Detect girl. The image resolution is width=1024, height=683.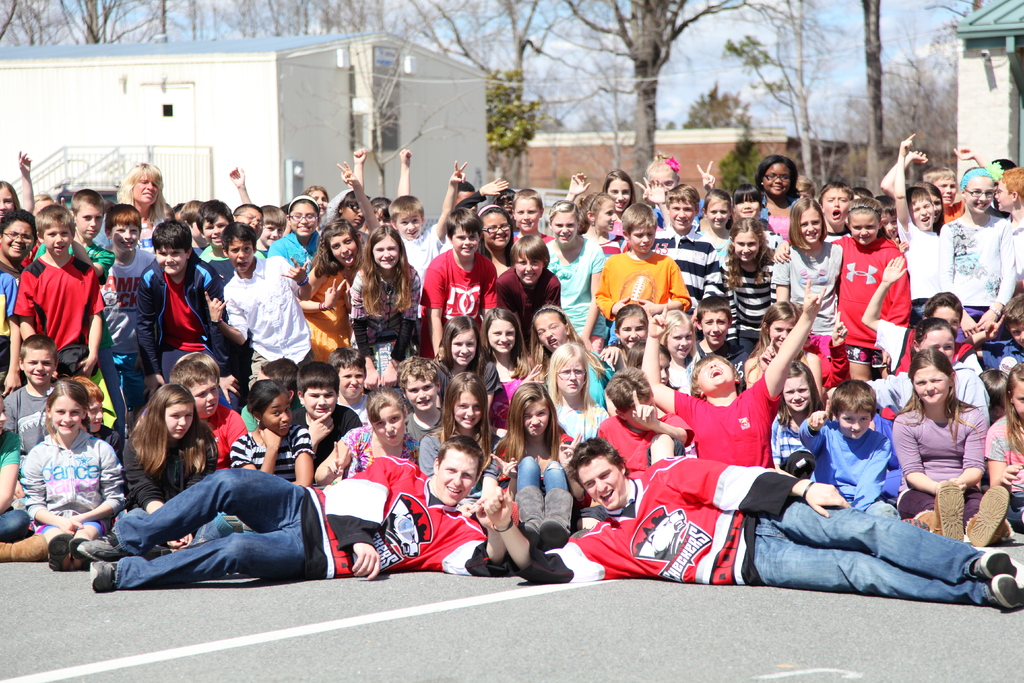
<bbox>544, 338, 609, 441</bbox>.
